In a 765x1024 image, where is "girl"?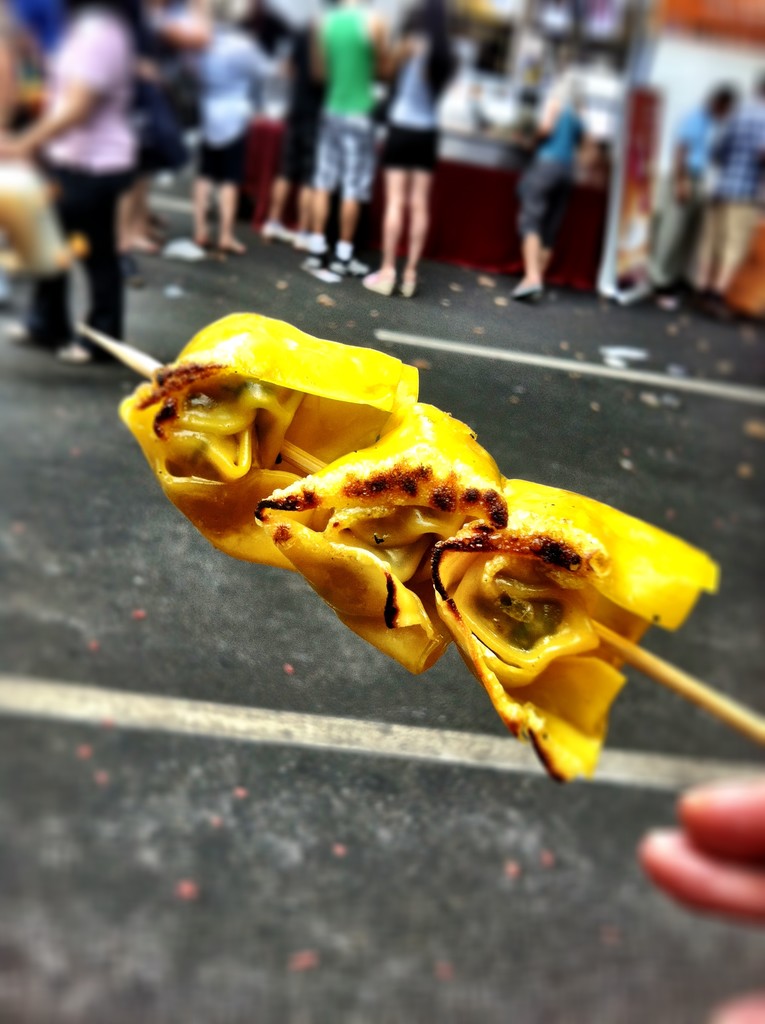
l=365, t=4, r=465, b=291.
